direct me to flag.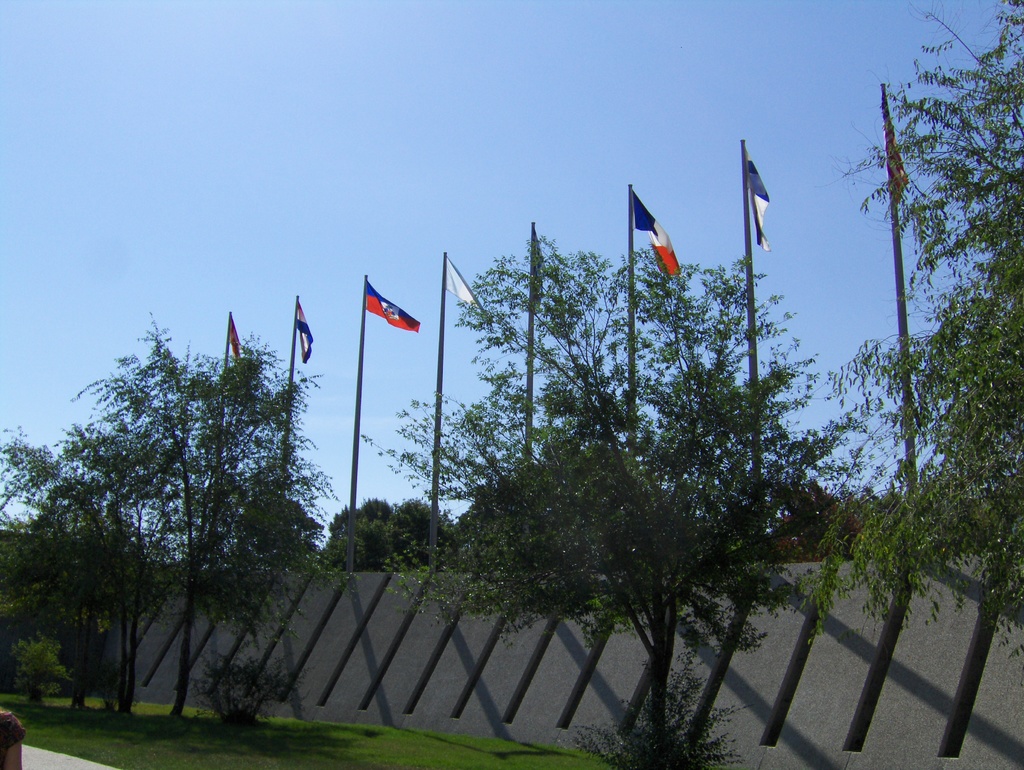
Direction: [x1=362, y1=280, x2=422, y2=329].
